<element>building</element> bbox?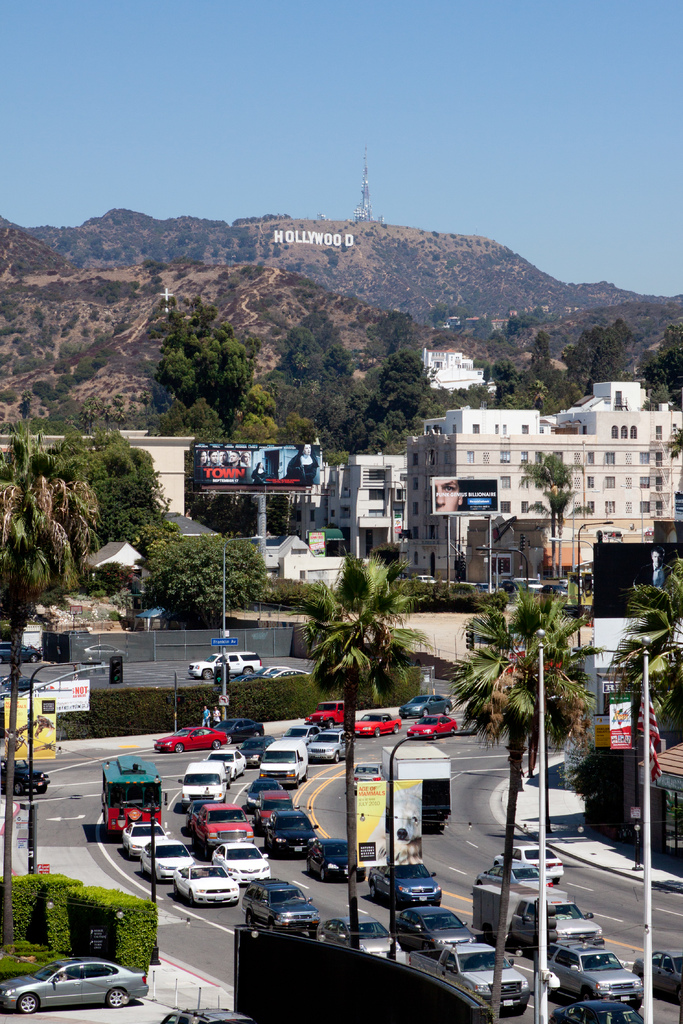
573/380/652/404
